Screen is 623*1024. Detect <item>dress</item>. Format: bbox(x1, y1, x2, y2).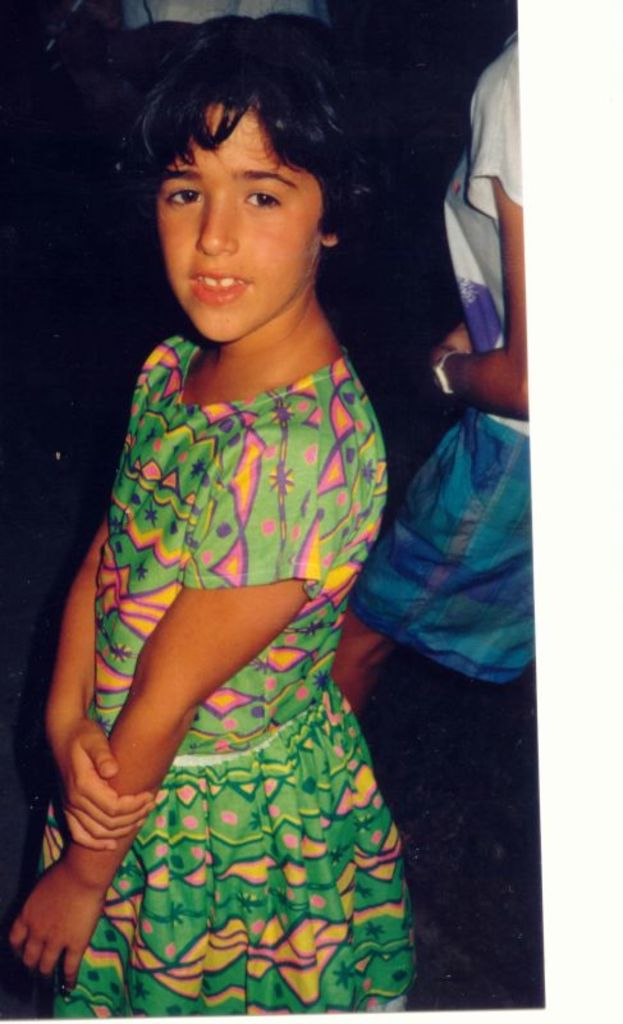
bbox(37, 326, 420, 1023).
